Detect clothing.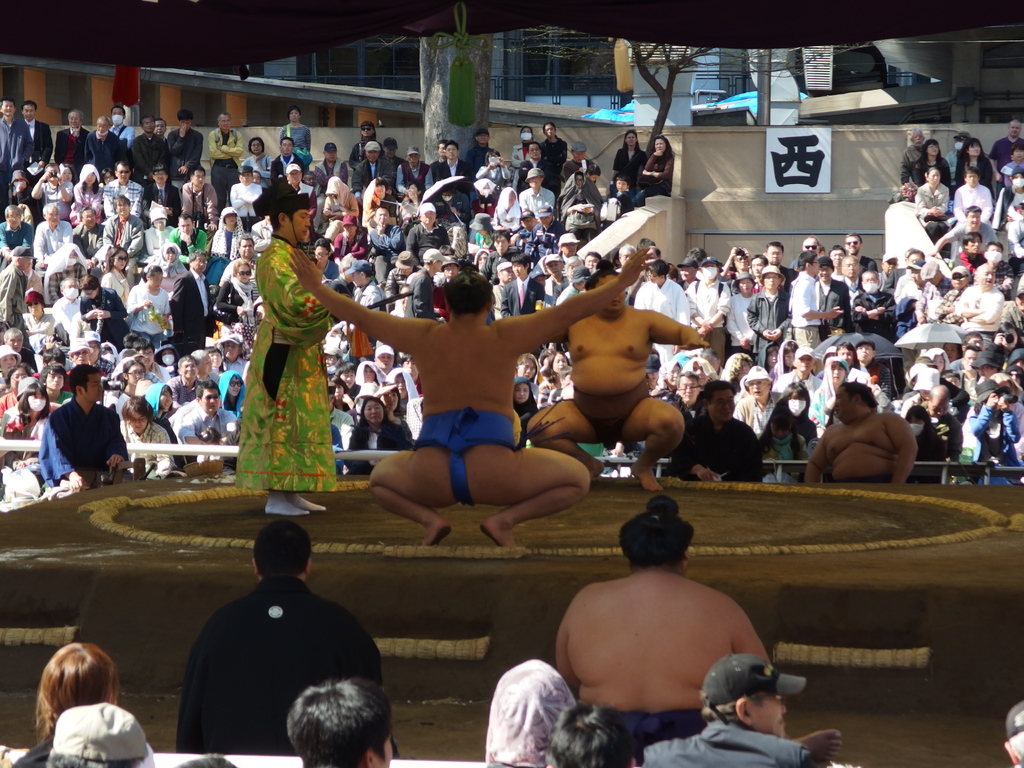
Detected at BBox(676, 415, 762, 486).
